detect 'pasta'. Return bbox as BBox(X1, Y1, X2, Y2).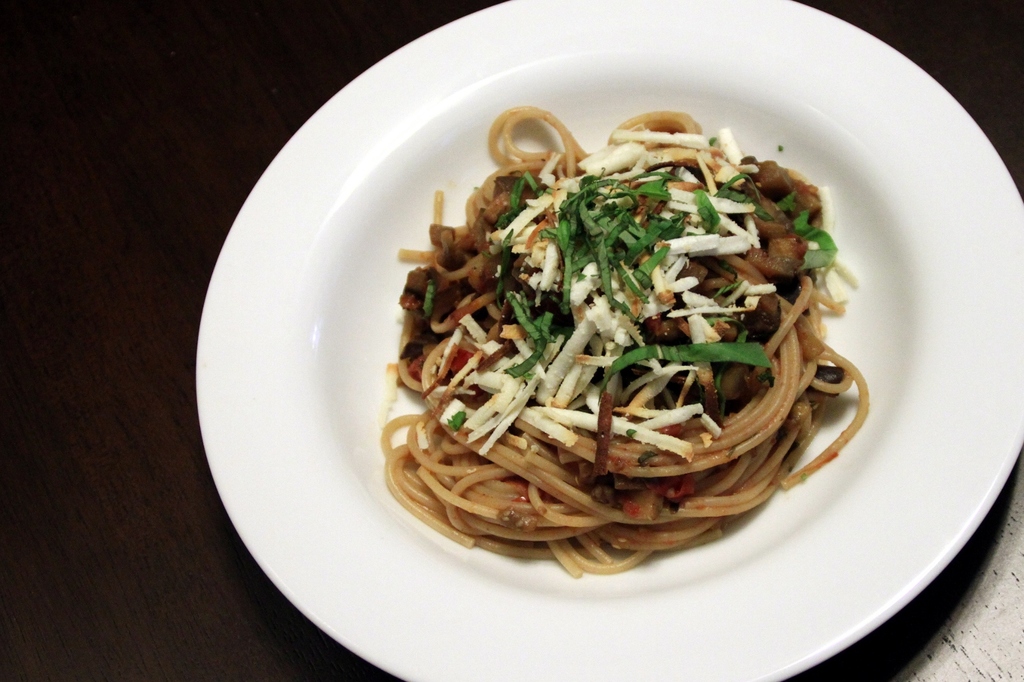
BBox(385, 107, 860, 569).
